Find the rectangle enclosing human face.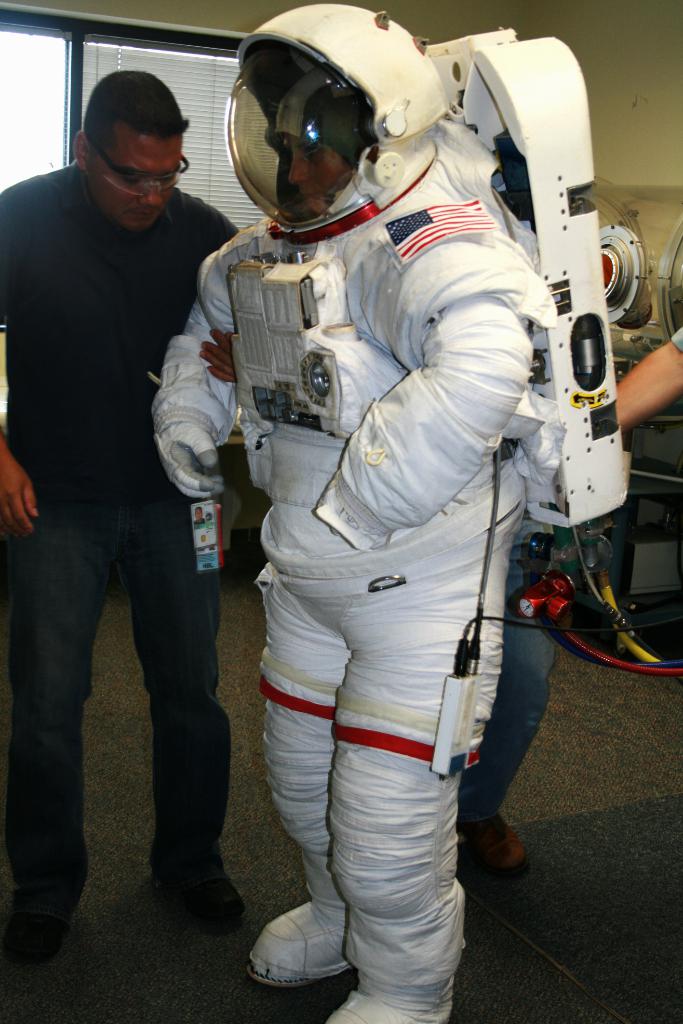
{"x1": 86, "y1": 127, "x2": 191, "y2": 243}.
